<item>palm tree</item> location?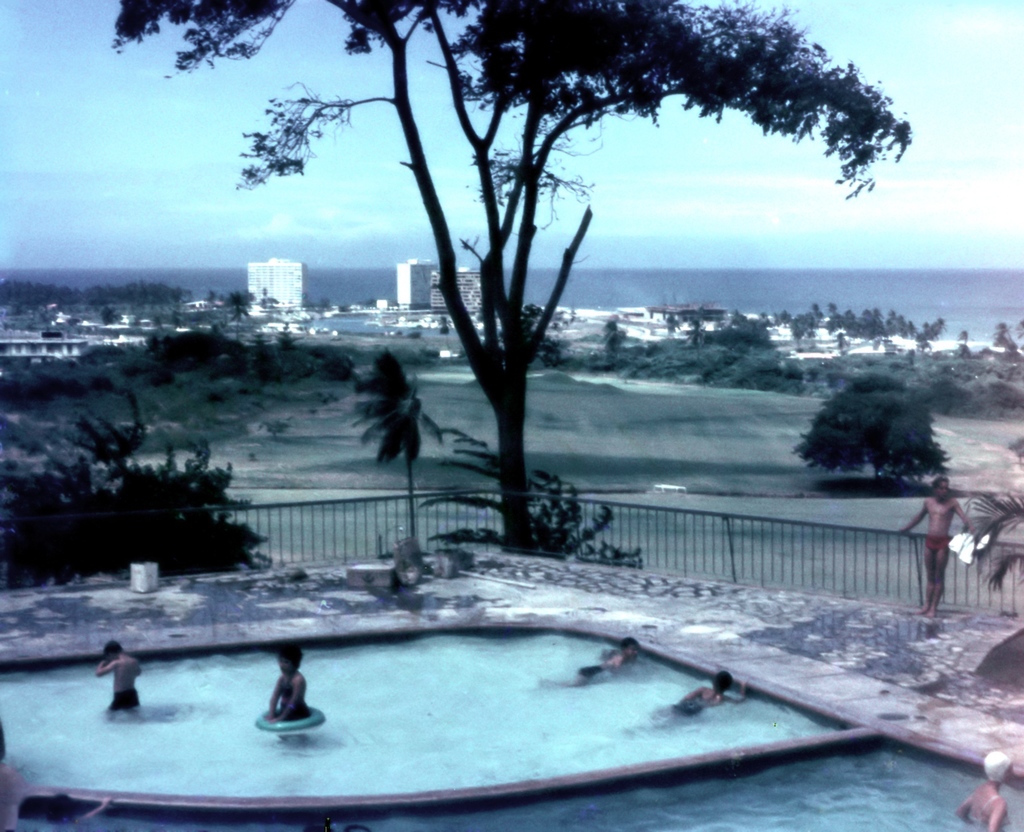
[x1=86, y1=277, x2=125, y2=342]
